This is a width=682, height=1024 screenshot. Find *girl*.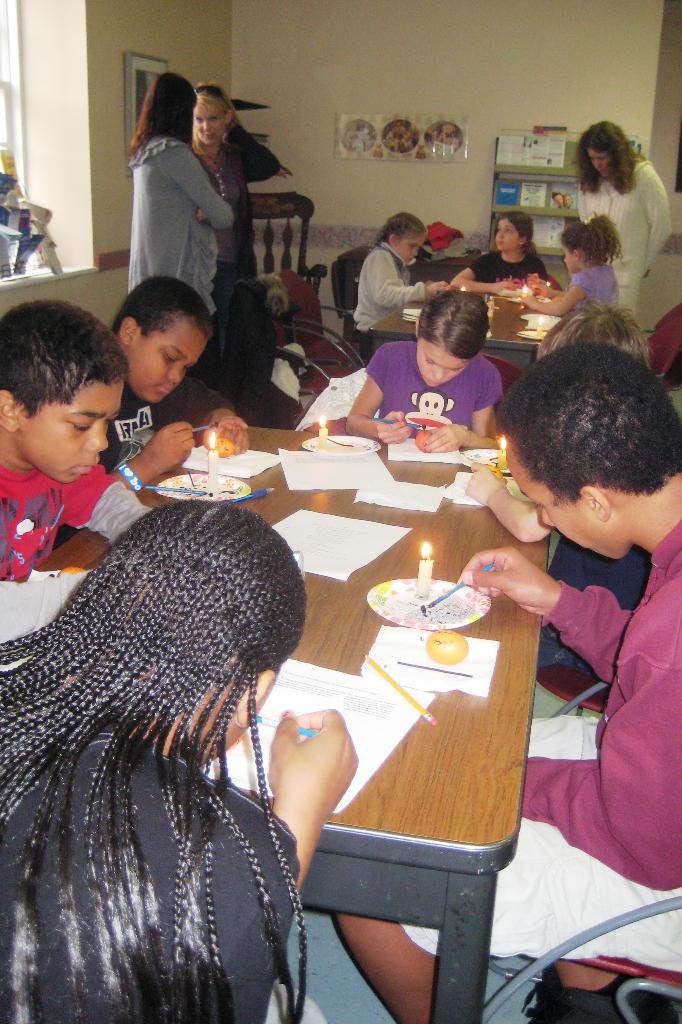
Bounding box: <bbox>0, 496, 361, 1023</bbox>.
